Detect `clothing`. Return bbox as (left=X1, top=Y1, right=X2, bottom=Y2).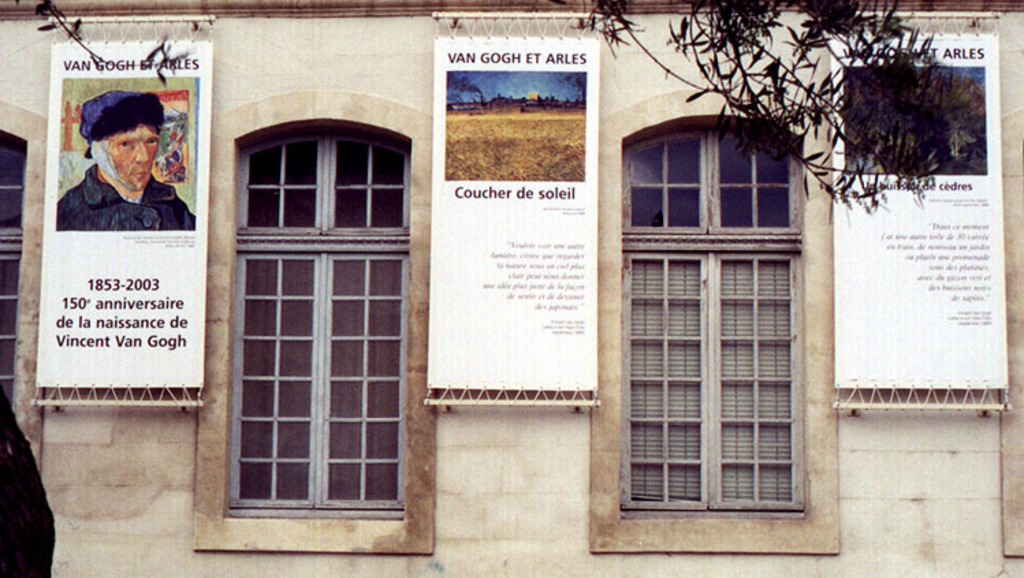
(left=57, top=164, right=196, bottom=231).
